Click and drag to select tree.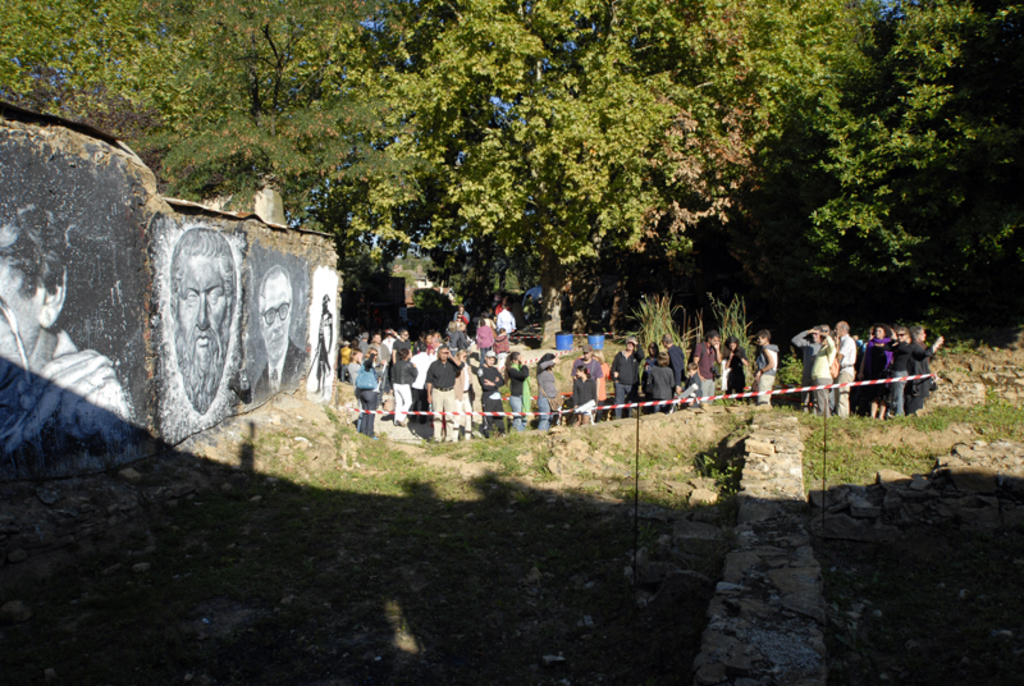
Selection: box(810, 0, 1023, 294).
